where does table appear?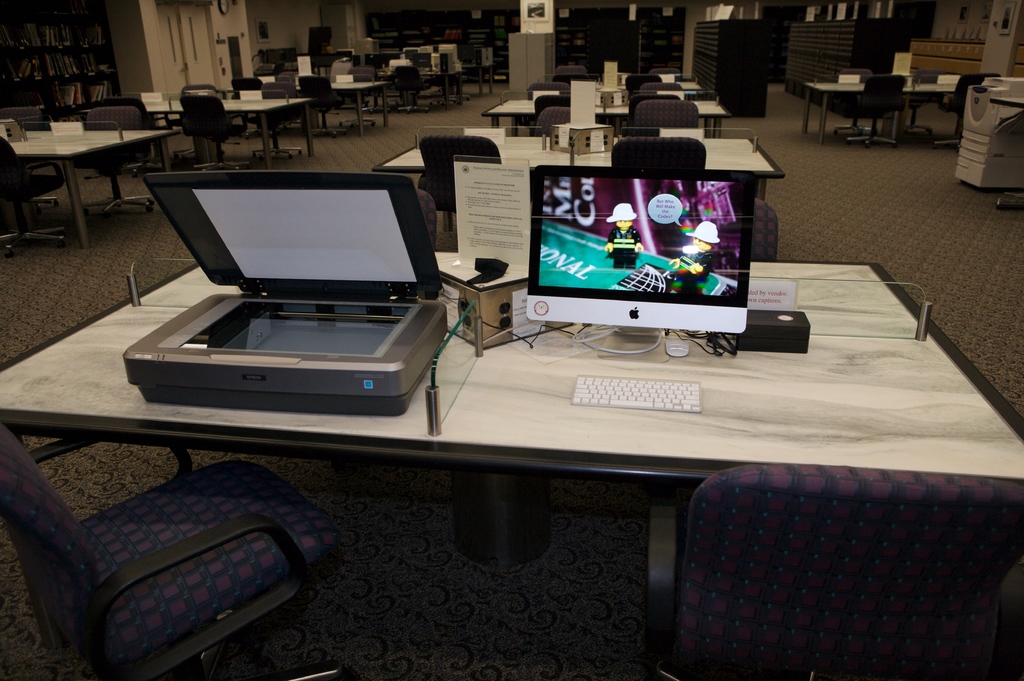
Appears at [left=461, top=61, right=495, bottom=92].
